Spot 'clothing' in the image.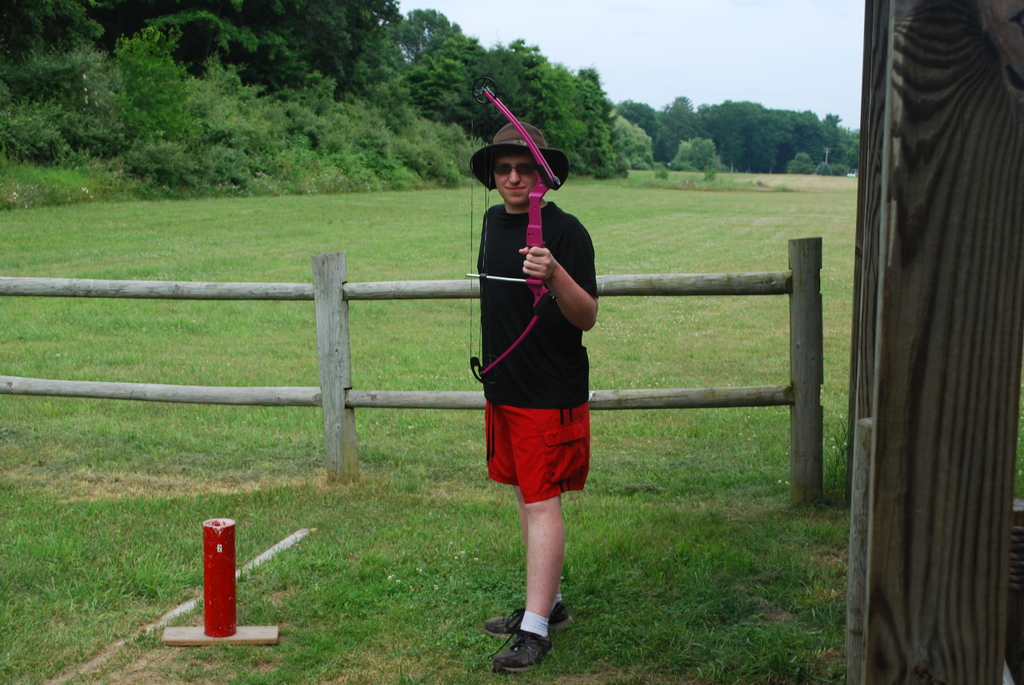
'clothing' found at (left=472, top=166, right=595, bottom=503).
